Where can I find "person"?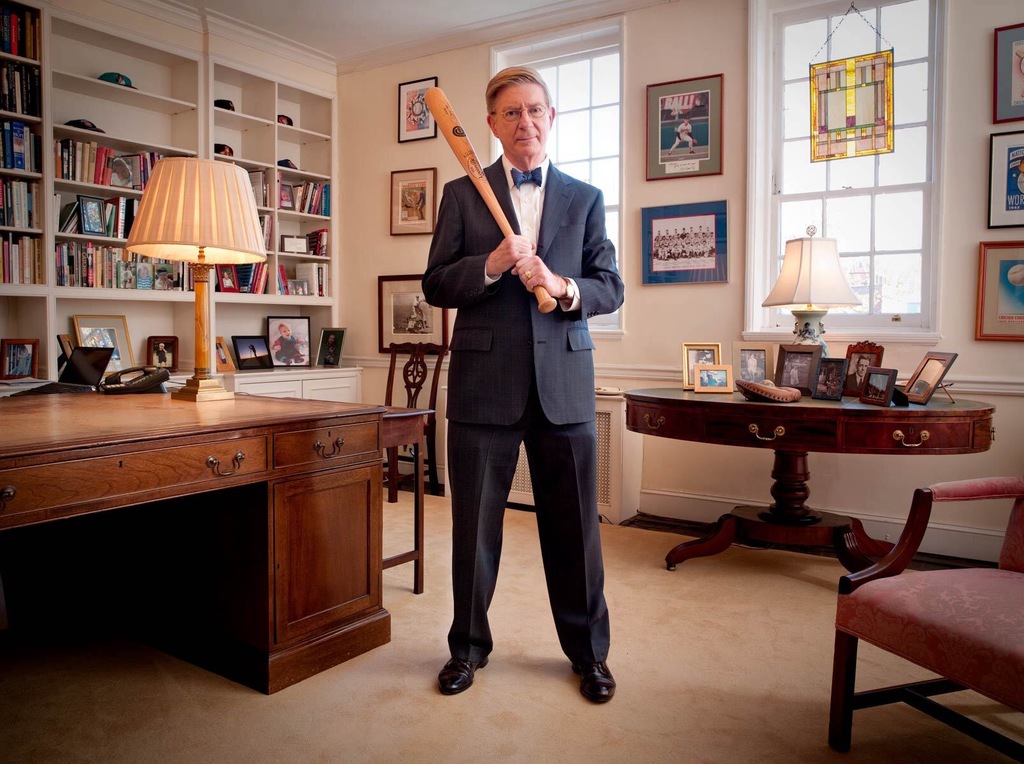
You can find it at bbox=(666, 118, 696, 157).
